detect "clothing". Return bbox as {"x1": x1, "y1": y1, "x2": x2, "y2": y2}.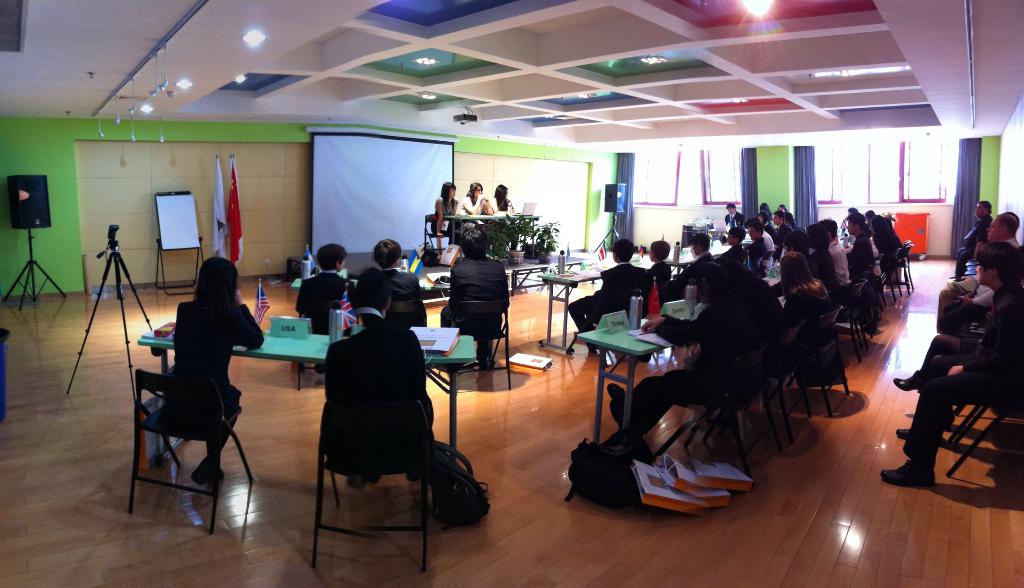
{"x1": 464, "y1": 198, "x2": 488, "y2": 227}.
